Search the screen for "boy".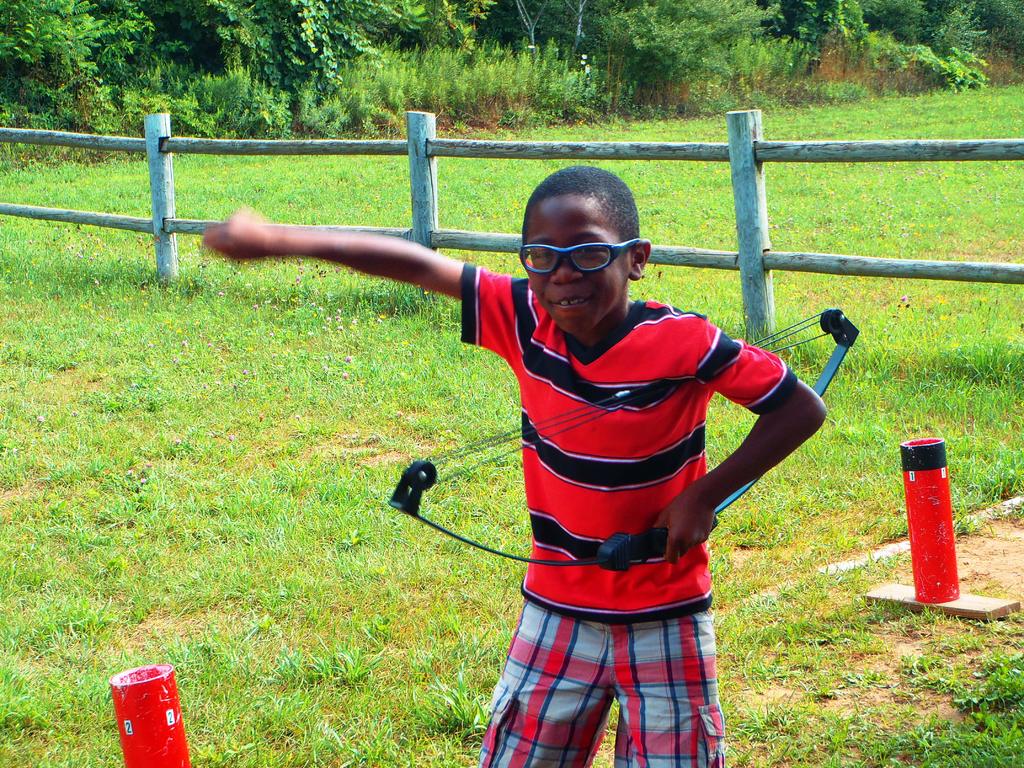
Found at (x1=202, y1=161, x2=830, y2=767).
